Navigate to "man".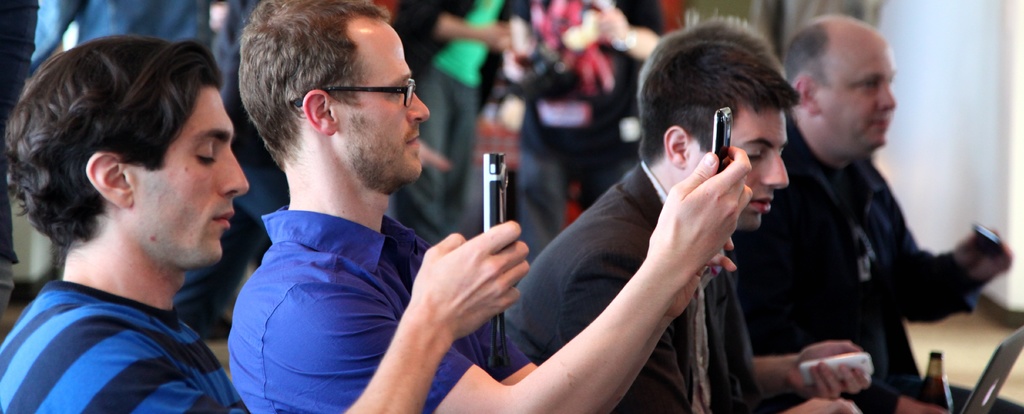
Navigation target: bbox(731, 1, 1011, 413).
